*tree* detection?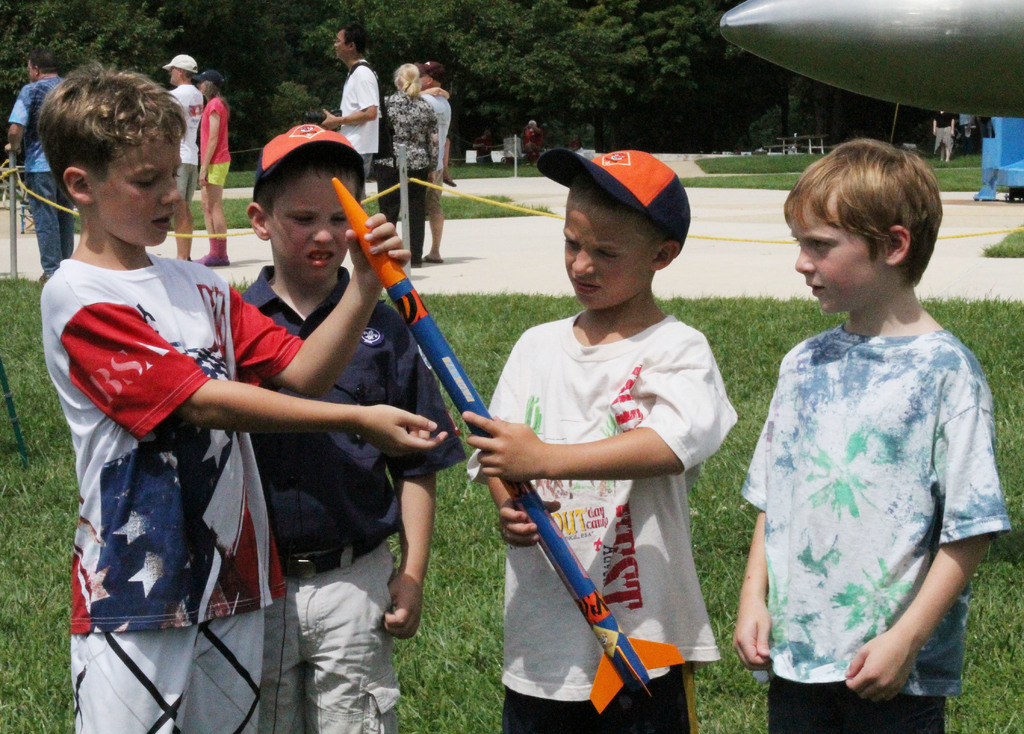
detection(263, 0, 486, 149)
